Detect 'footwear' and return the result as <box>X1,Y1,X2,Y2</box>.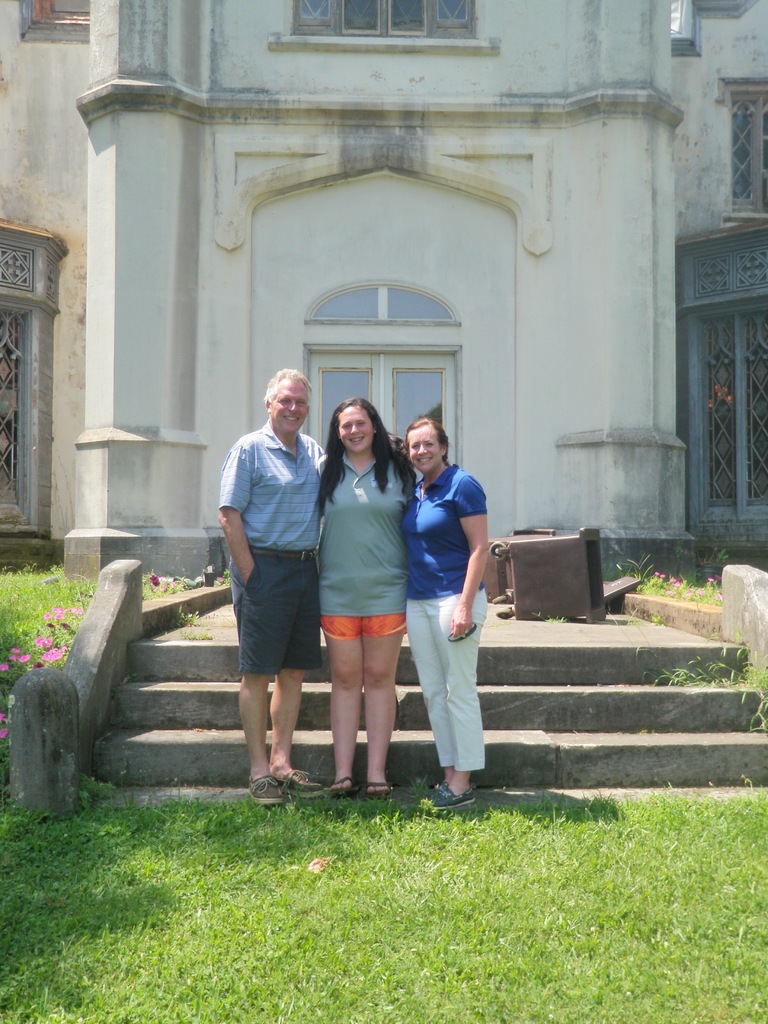
<box>327,778,358,799</box>.
